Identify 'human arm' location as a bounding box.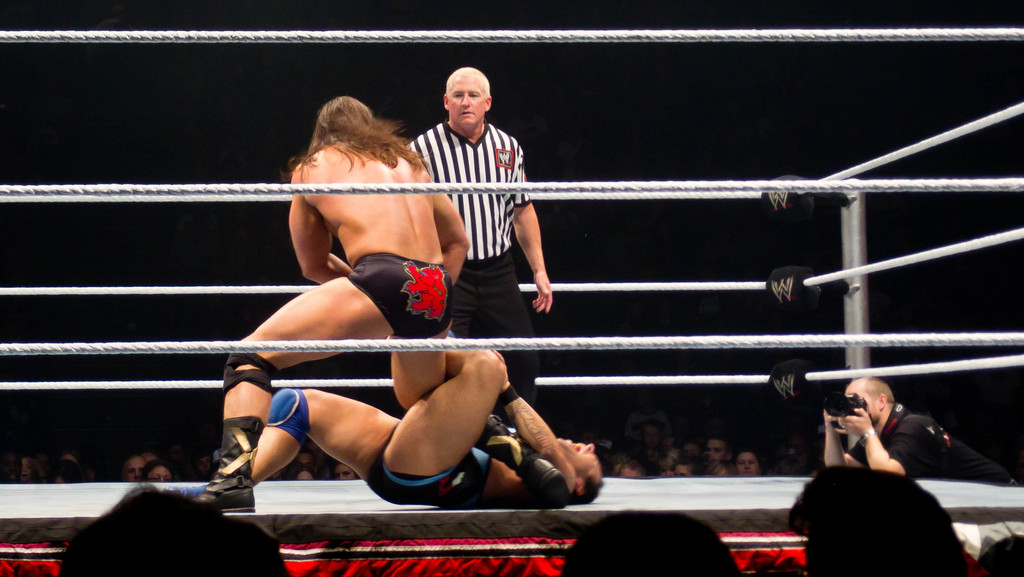
pyautogui.locateOnScreen(512, 156, 551, 316).
